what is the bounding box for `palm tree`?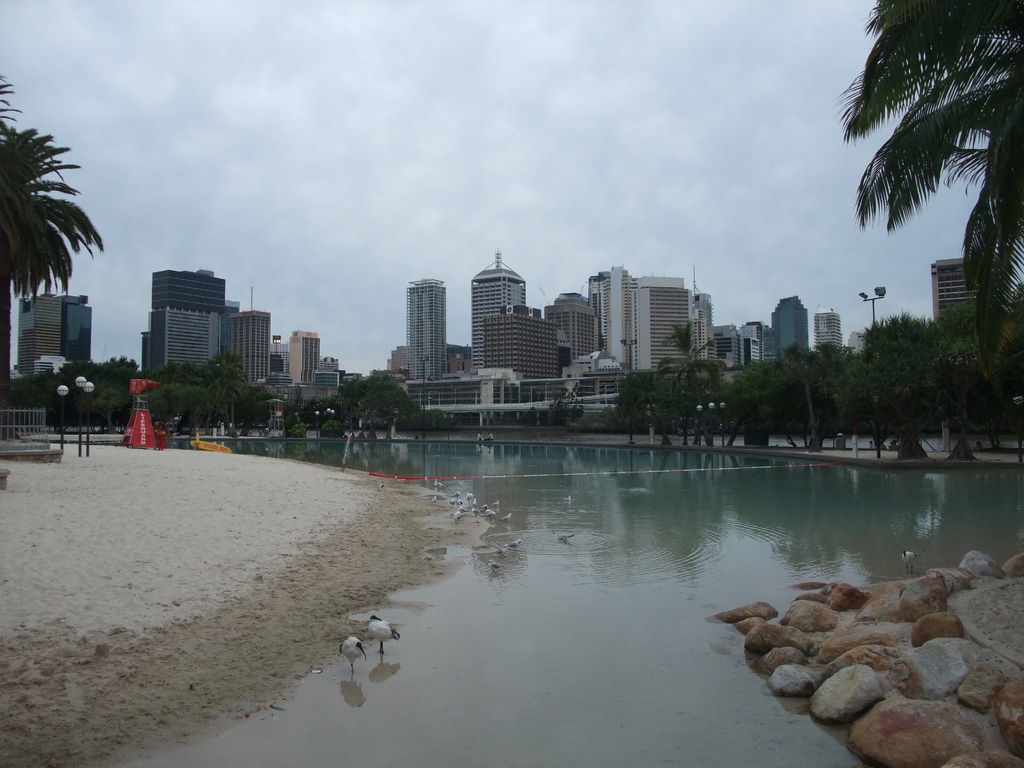
844, 0, 1023, 479.
